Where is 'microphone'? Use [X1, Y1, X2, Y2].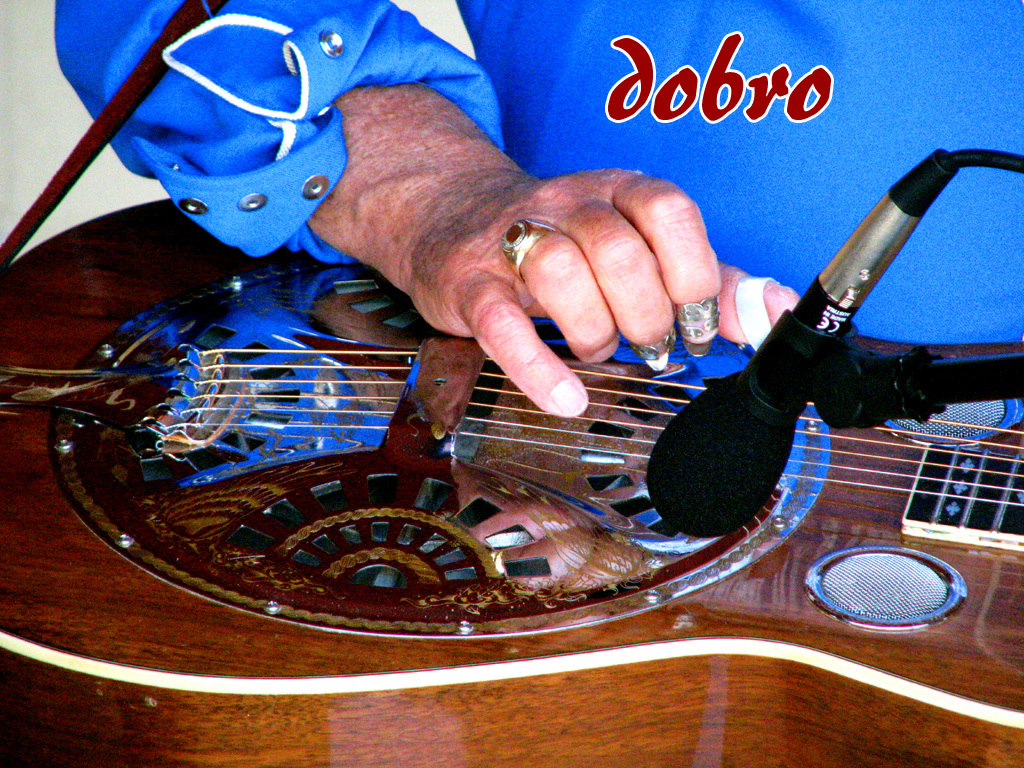
[665, 148, 1023, 497].
